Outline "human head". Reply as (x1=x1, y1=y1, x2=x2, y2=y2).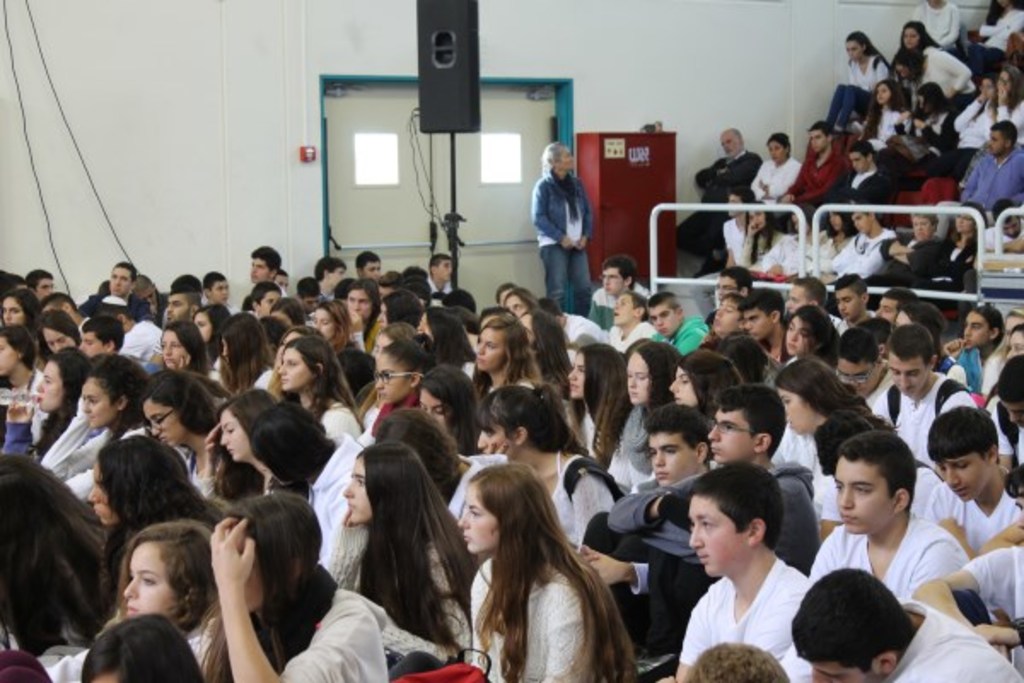
(x1=138, y1=372, x2=210, y2=447).
